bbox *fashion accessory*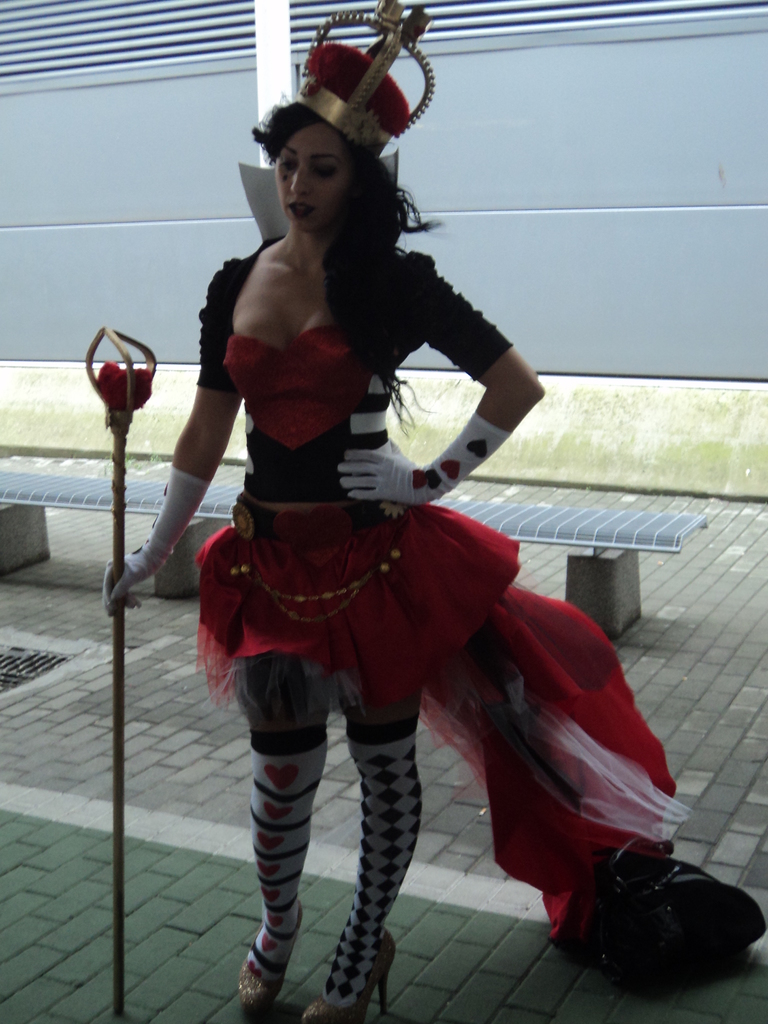
[x1=300, y1=927, x2=396, y2=1023]
